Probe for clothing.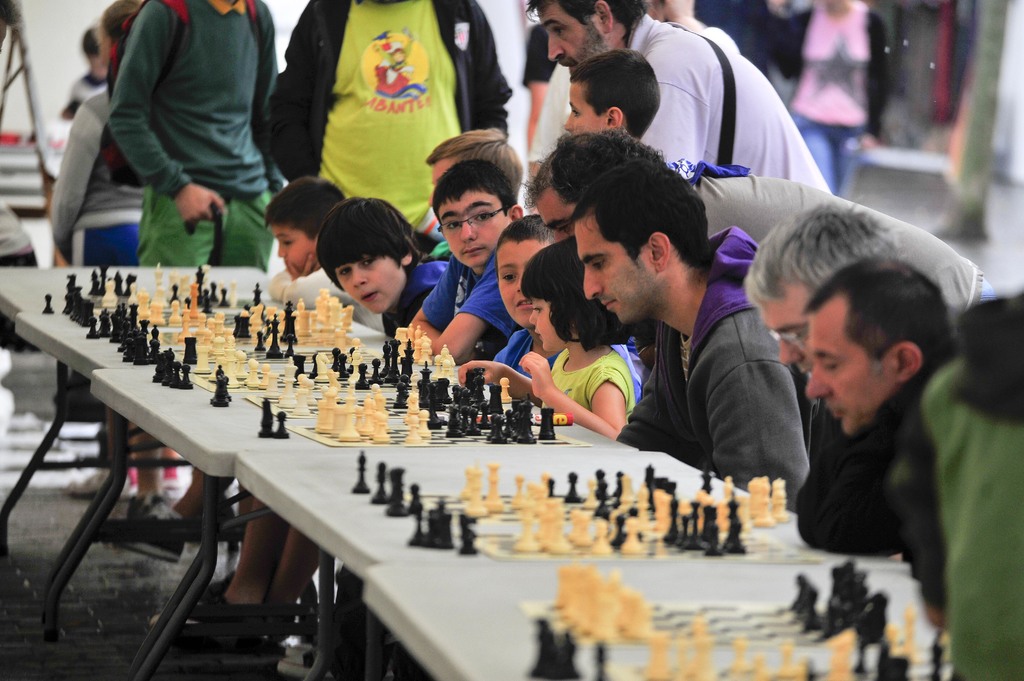
Probe result: 717 158 995 303.
